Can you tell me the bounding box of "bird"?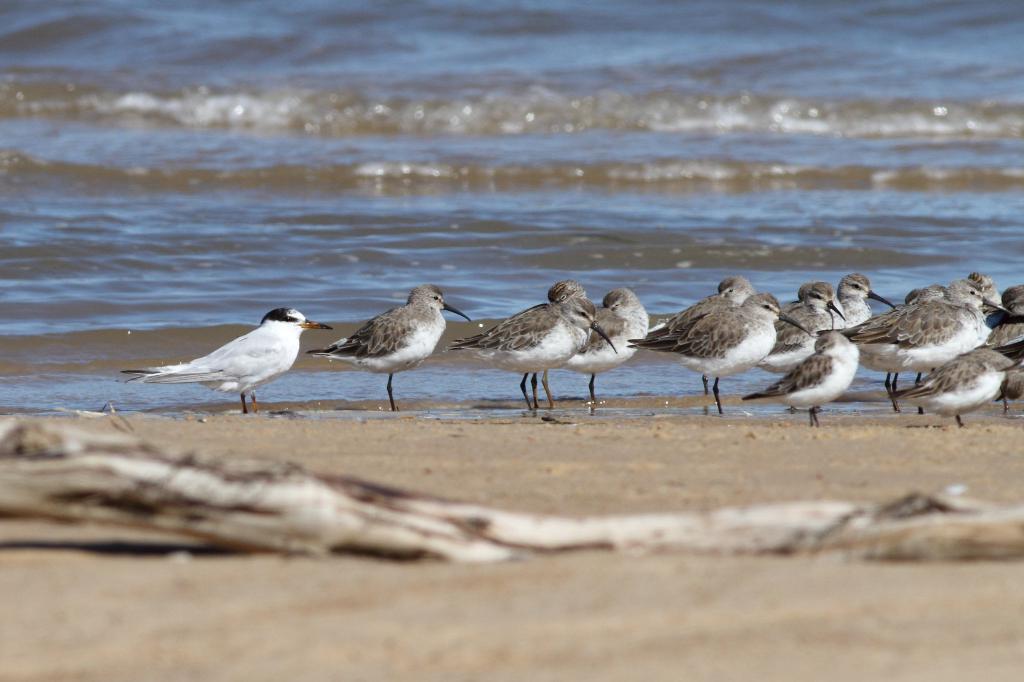
detection(304, 285, 479, 413).
